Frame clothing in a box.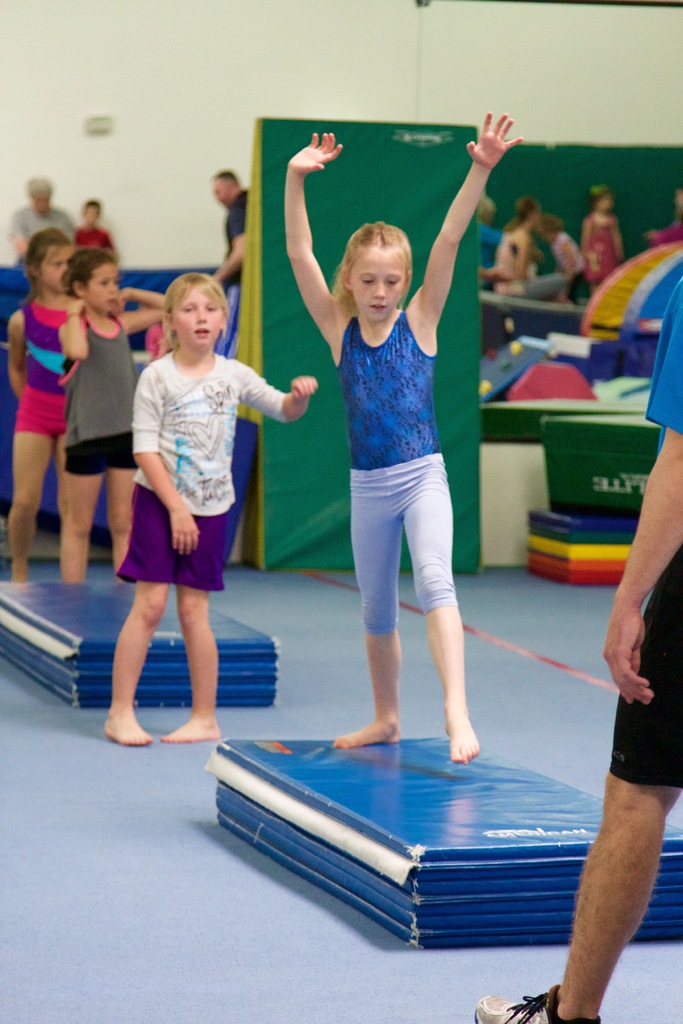
(left=1, top=200, right=74, bottom=269).
